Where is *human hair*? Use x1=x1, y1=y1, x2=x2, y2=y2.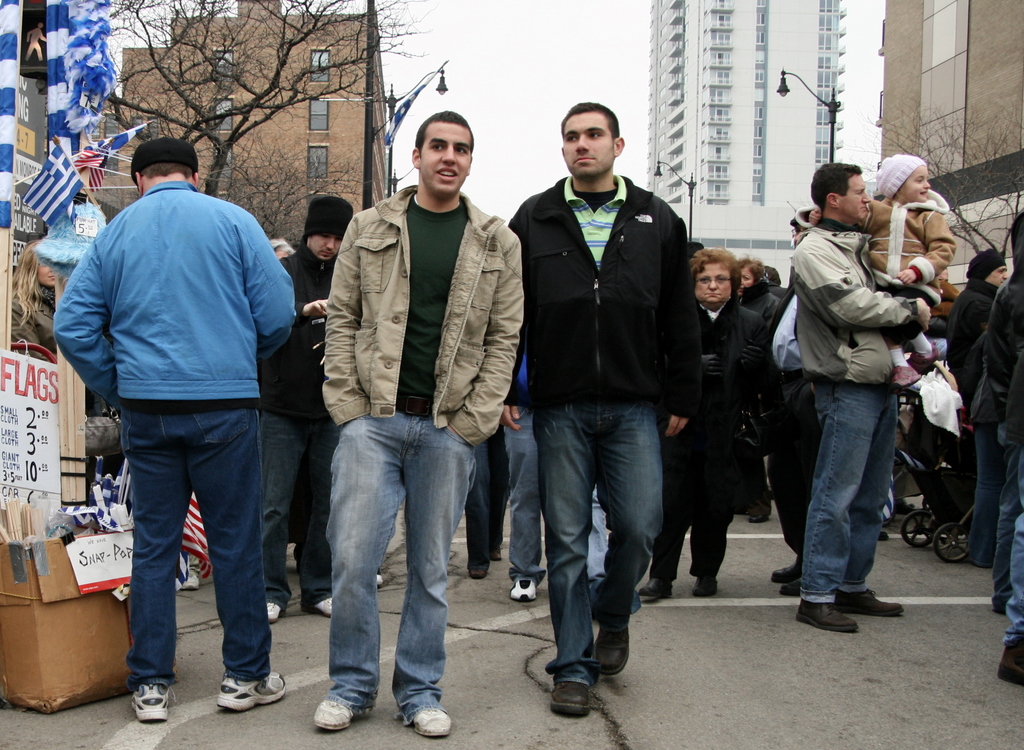
x1=415, y1=111, x2=471, y2=150.
